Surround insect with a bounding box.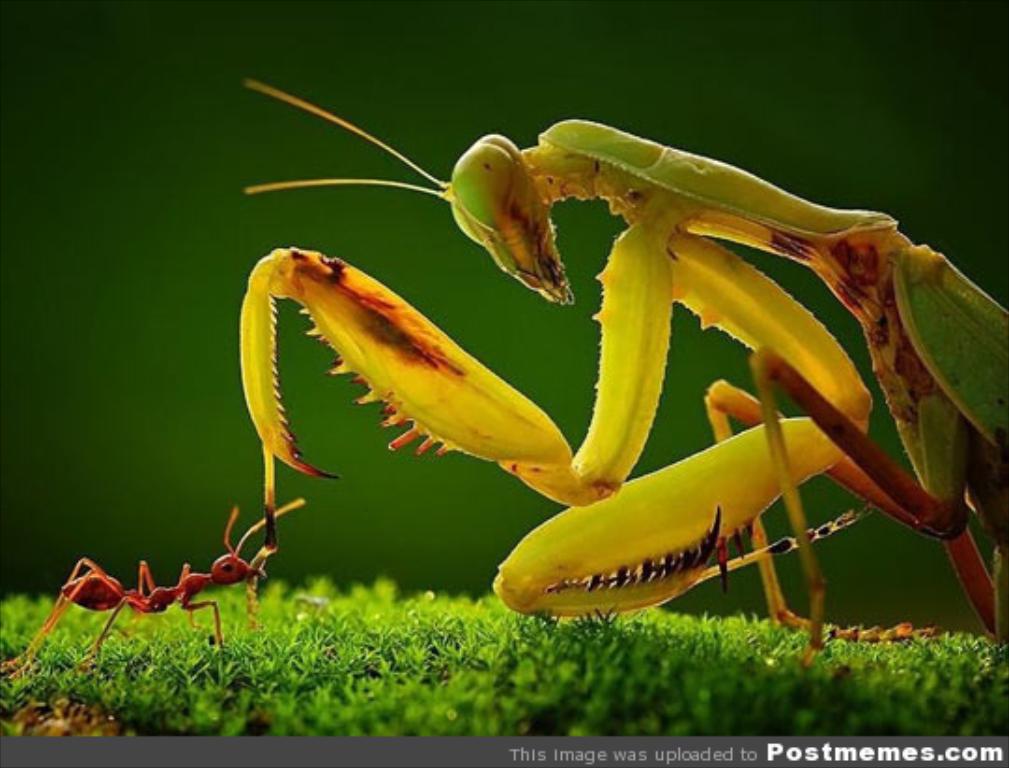
BBox(232, 75, 1007, 665).
